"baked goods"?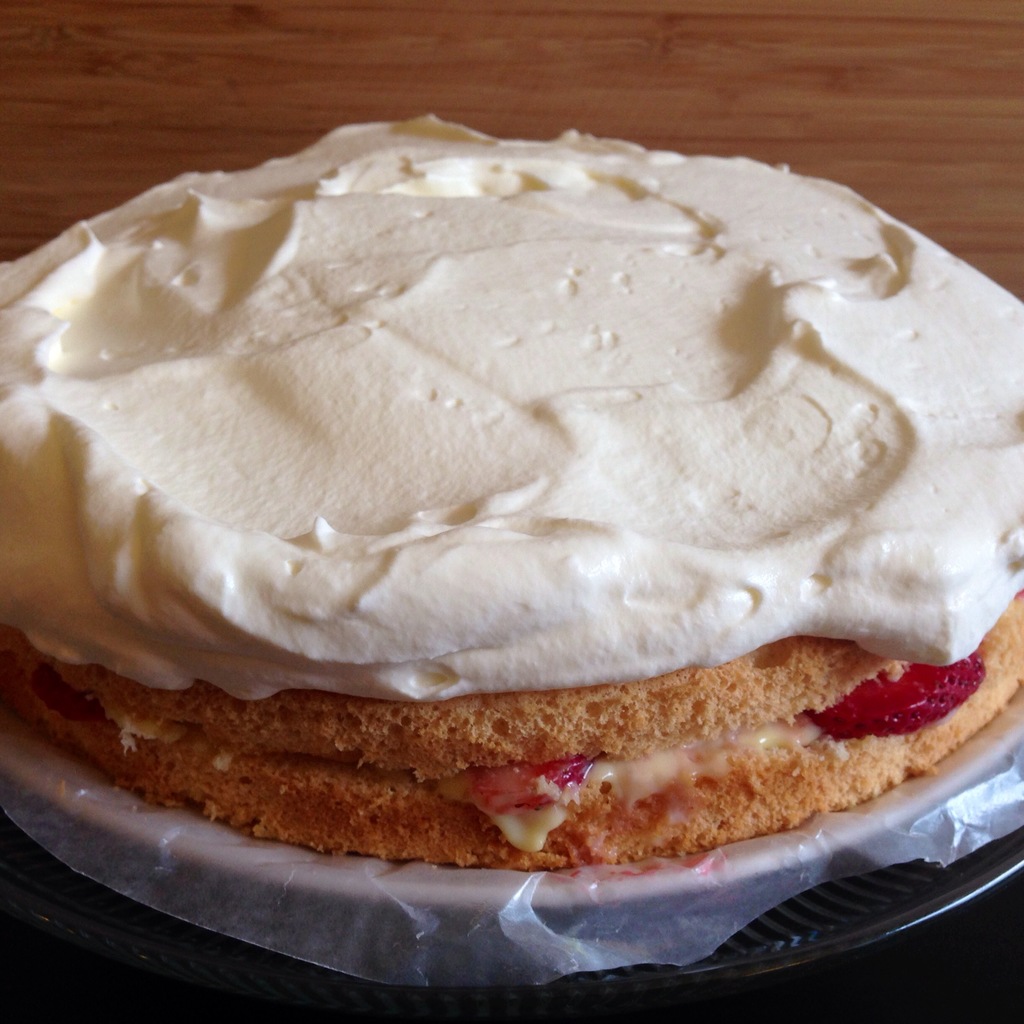
region(0, 111, 1023, 875)
